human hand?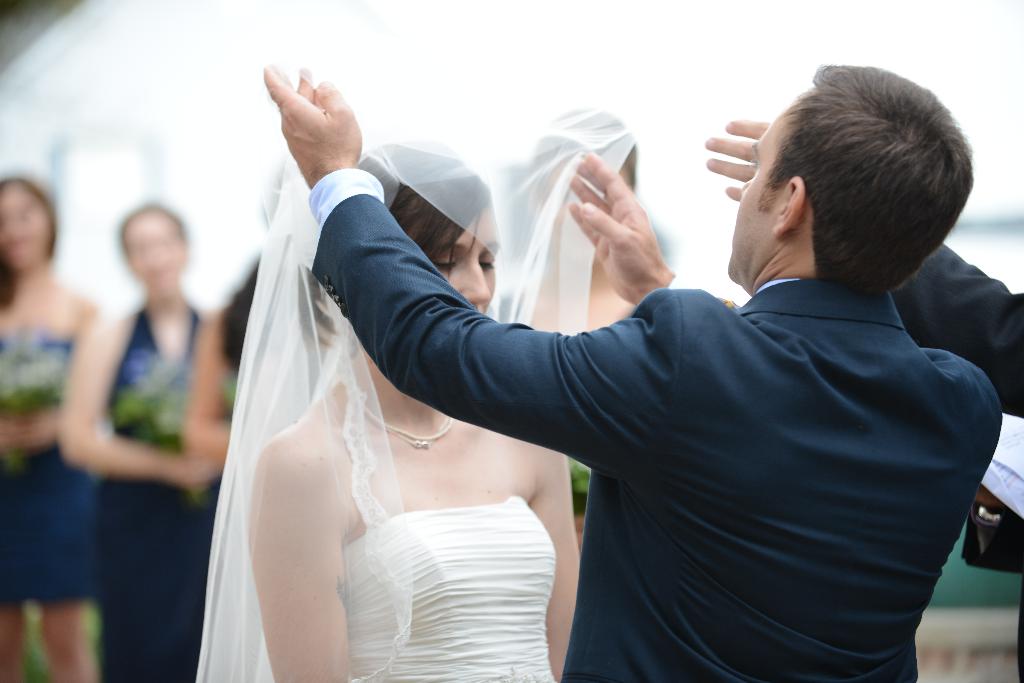
703, 115, 772, 202
